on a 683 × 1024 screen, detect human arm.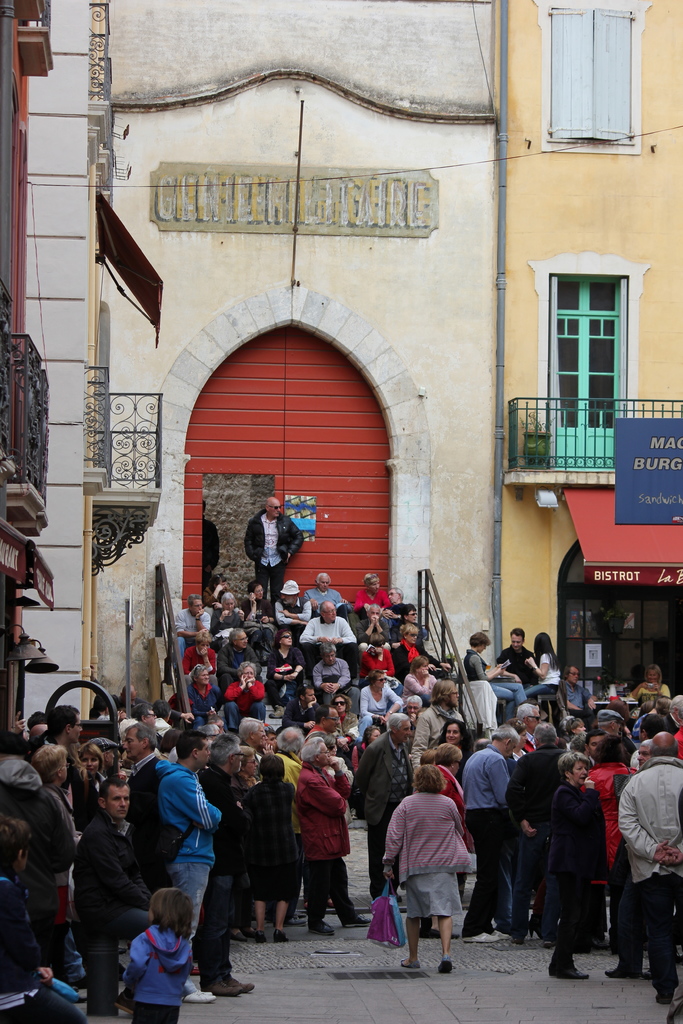
{"x1": 170, "y1": 708, "x2": 193, "y2": 722}.
